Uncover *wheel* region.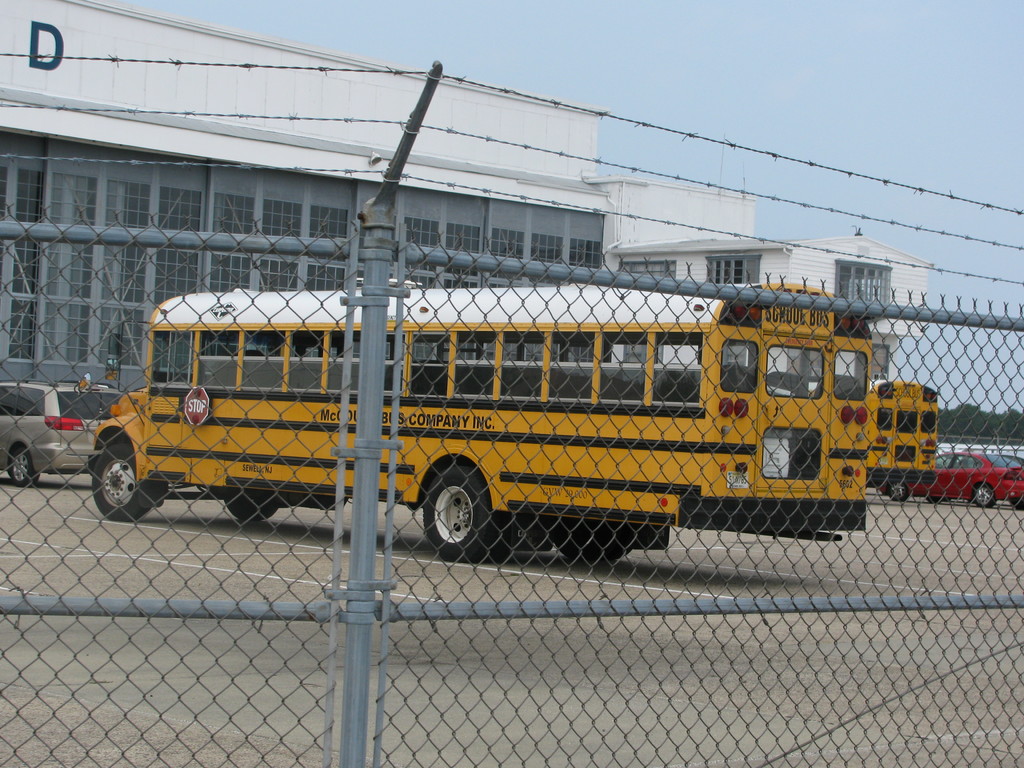
Uncovered: box=[75, 461, 147, 515].
